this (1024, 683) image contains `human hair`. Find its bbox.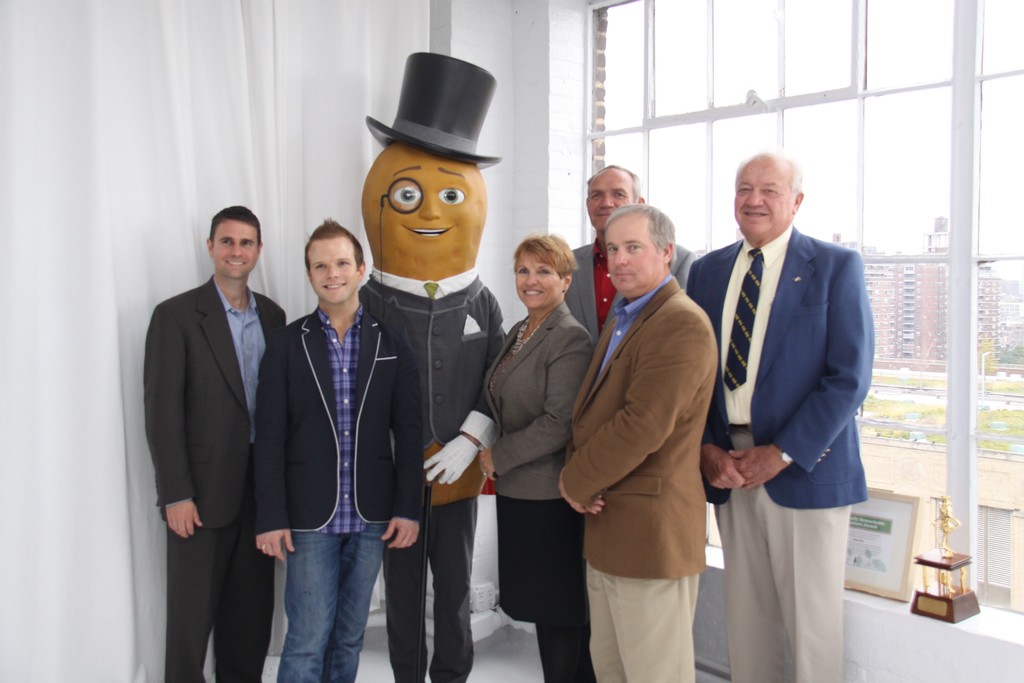
<region>204, 199, 260, 252</region>.
